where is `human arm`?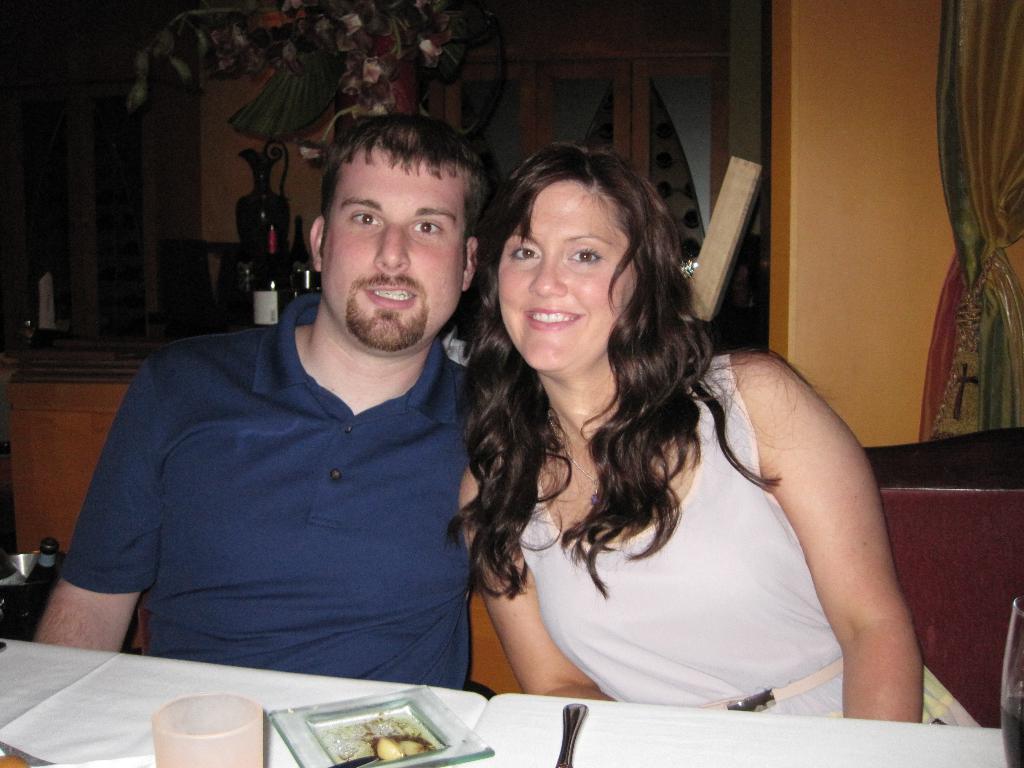
bbox=(18, 366, 175, 664).
